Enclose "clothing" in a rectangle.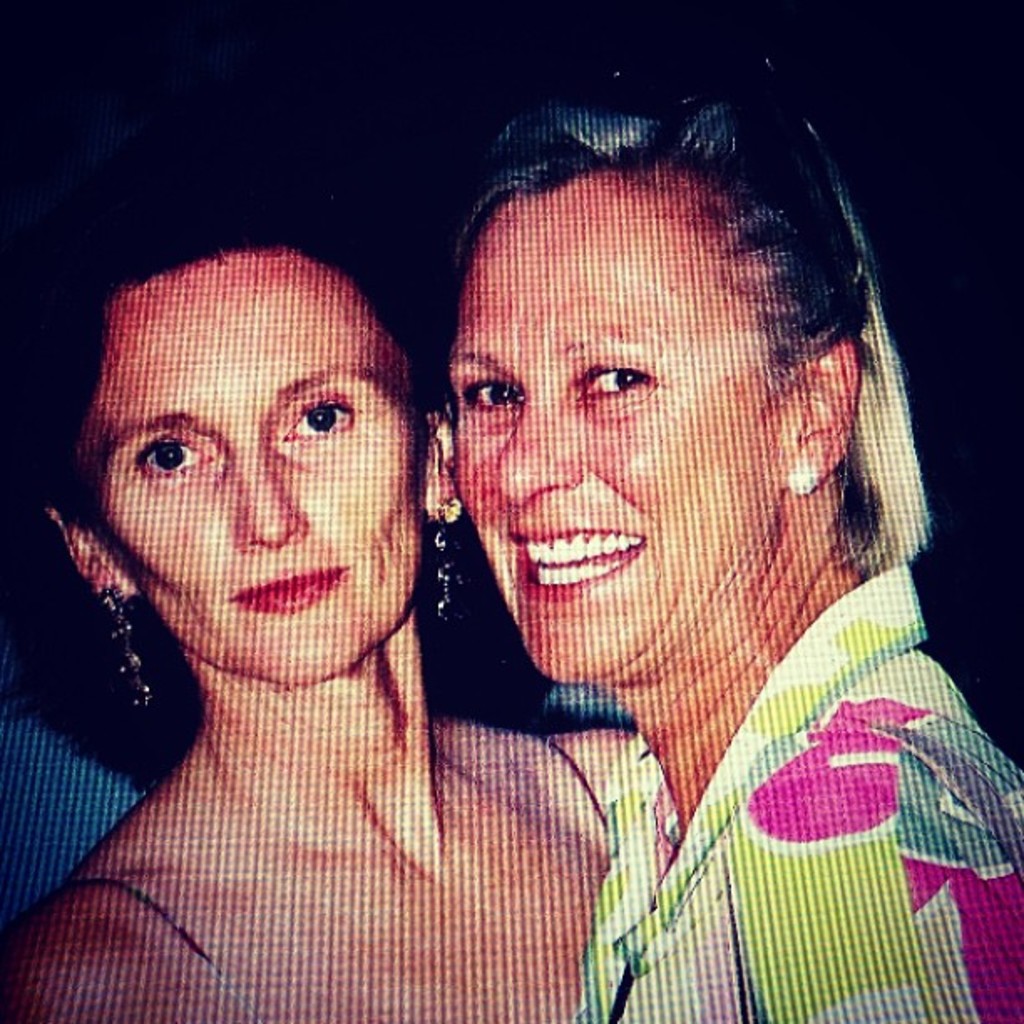
detection(60, 718, 622, 1022).
